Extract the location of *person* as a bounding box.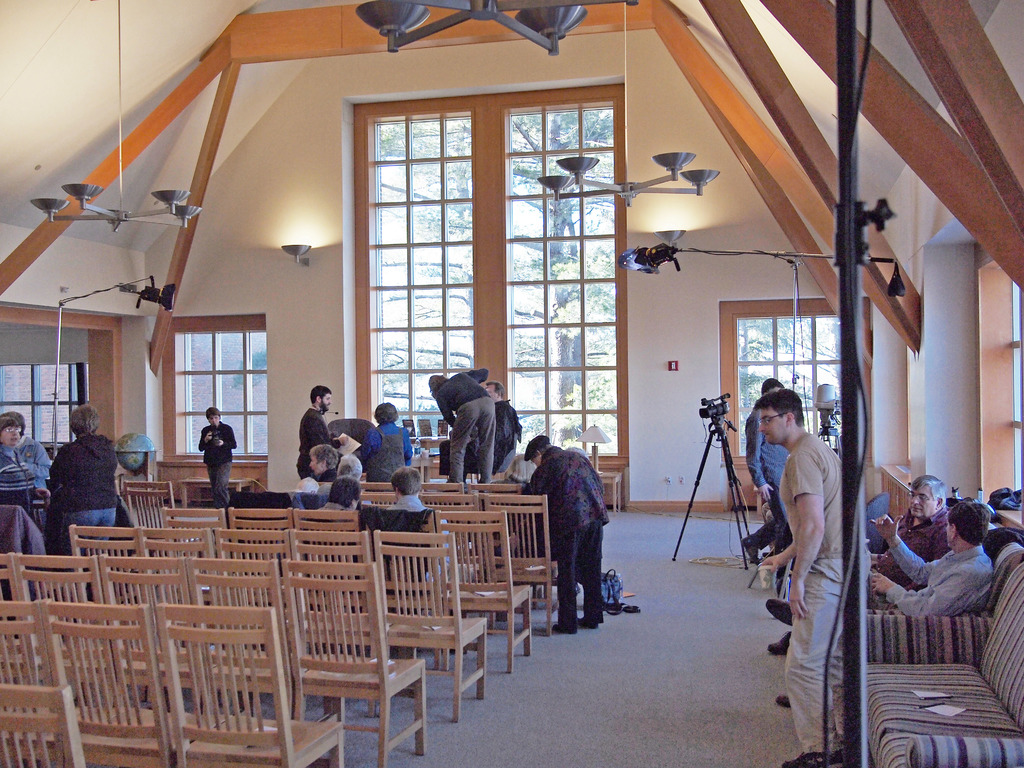
region(742, 378, 790, 566).
